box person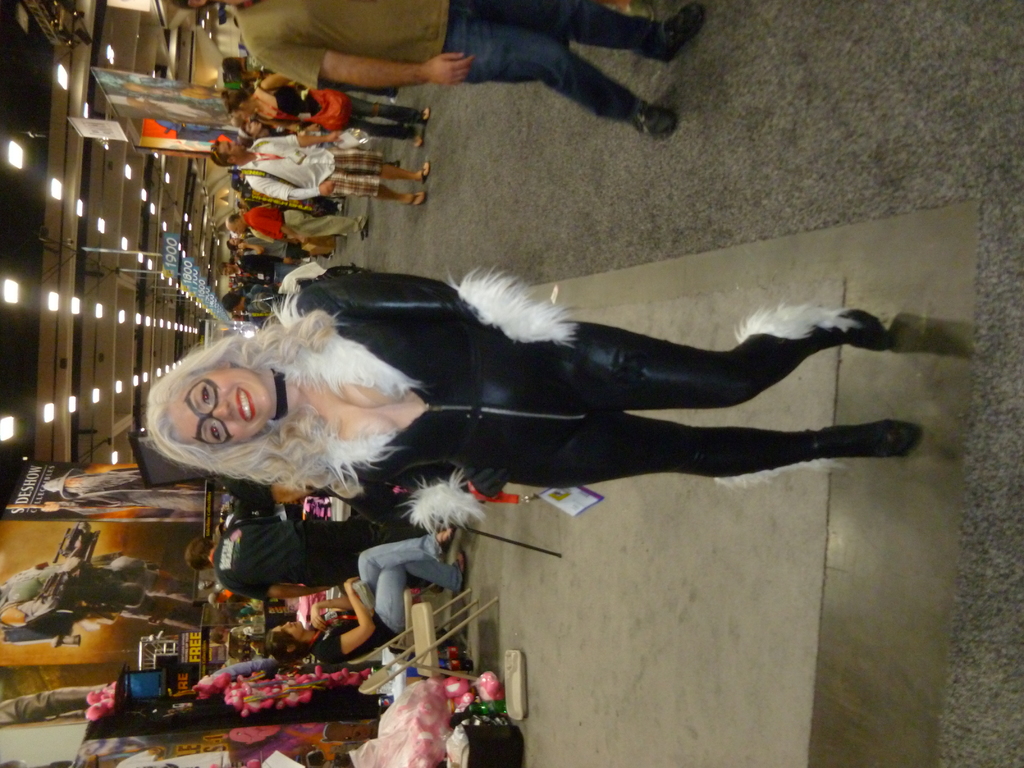
[145, 266, 922, 532]
